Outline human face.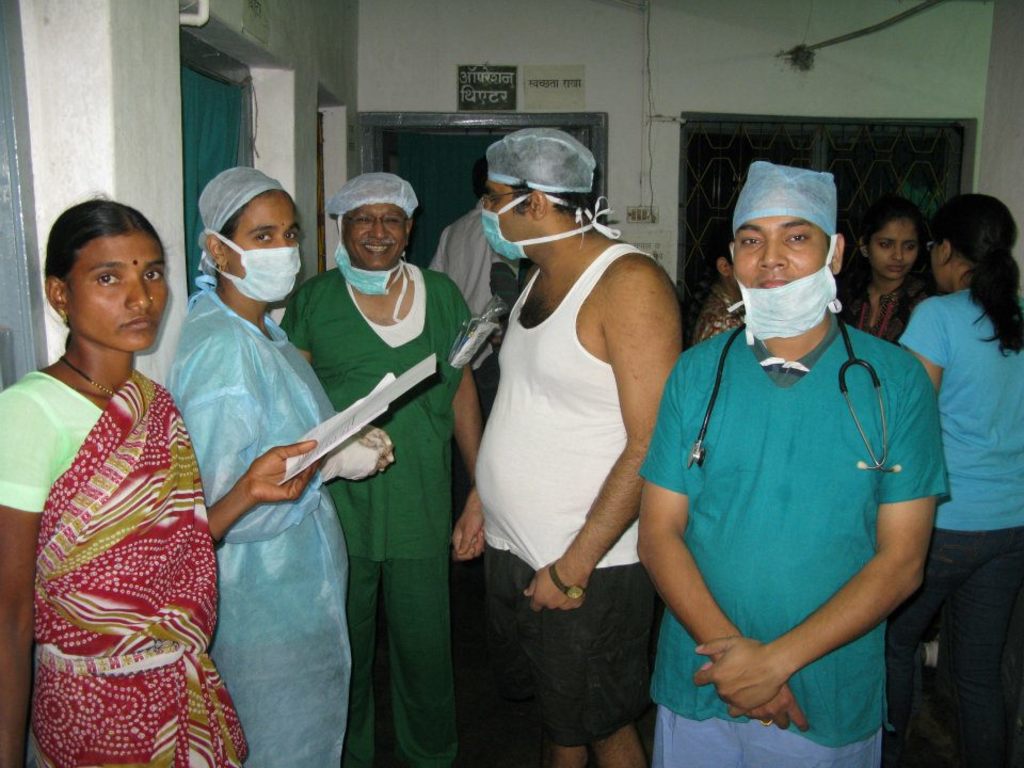
Outline: 228,198,293,294.
